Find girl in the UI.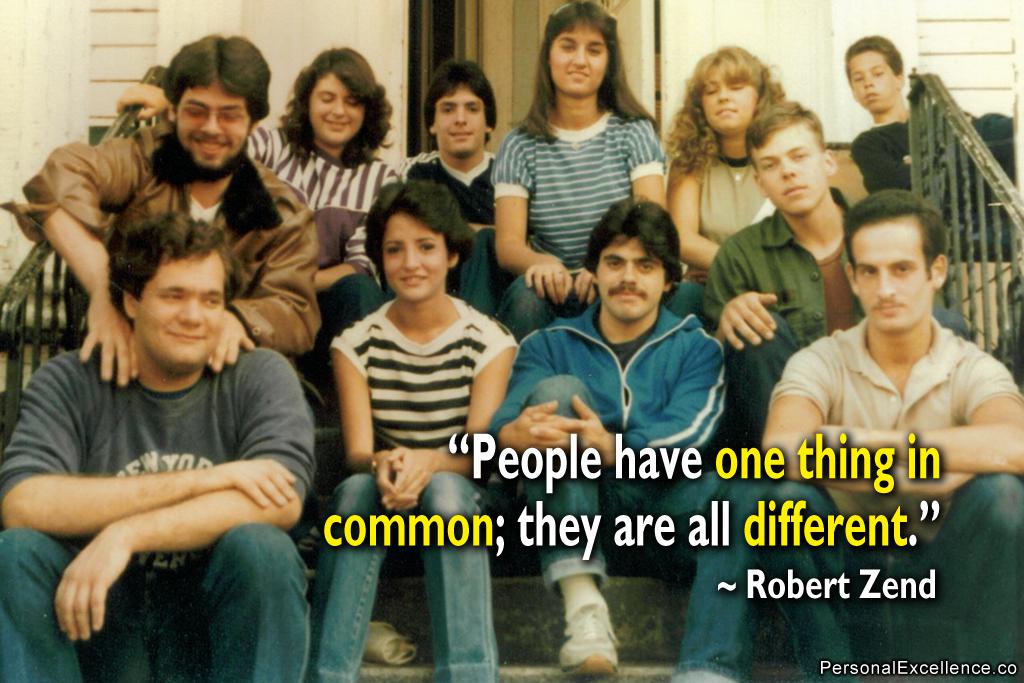
UI element at (667, 41, 789, 311).
